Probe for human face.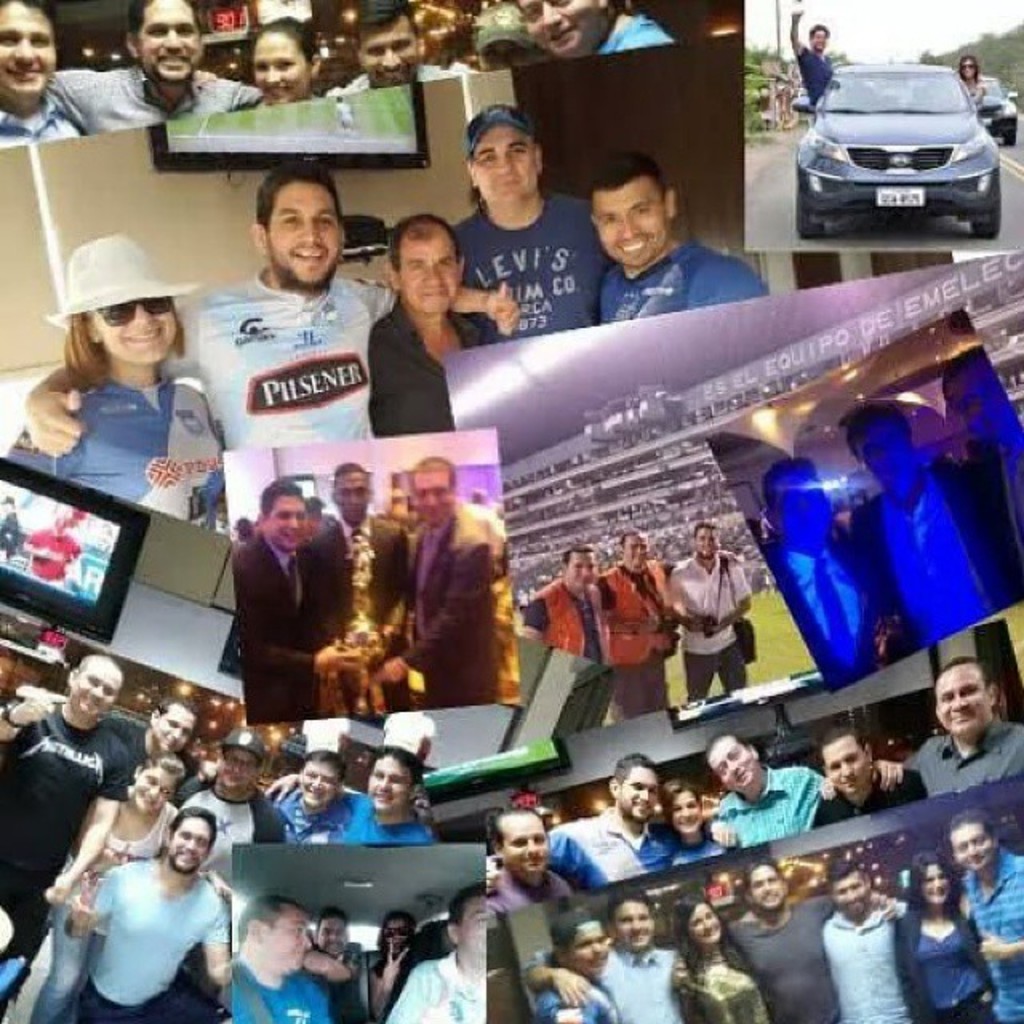
Probe result: x1=811 y1=27 x2=827 y2=46.
